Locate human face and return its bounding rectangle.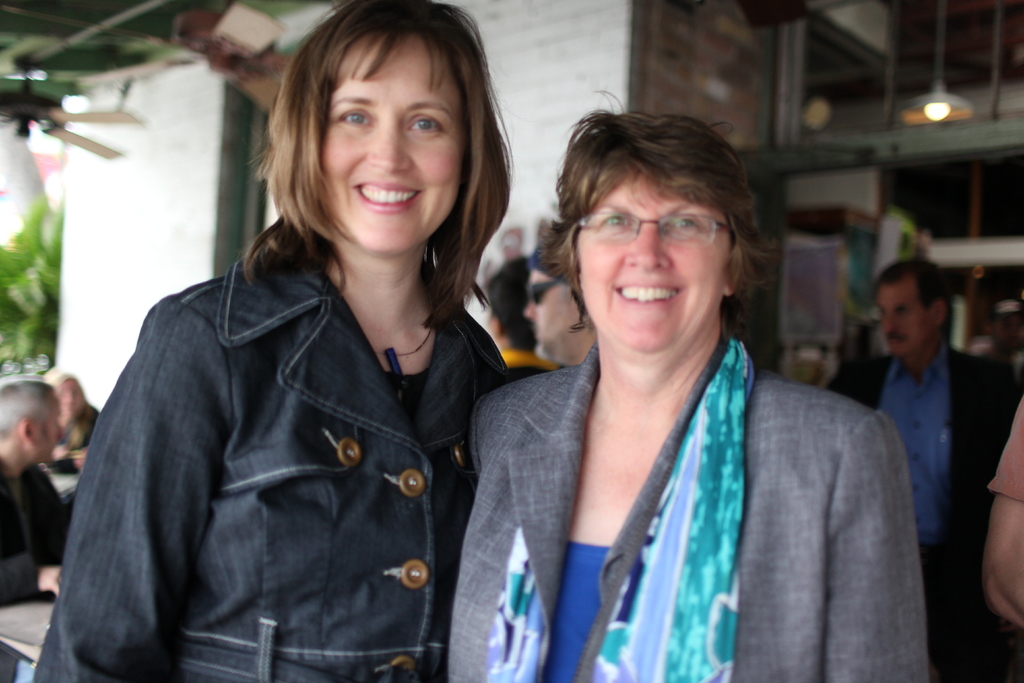
pyautogui.locateOnScreen(876, 281, 939, 356).
